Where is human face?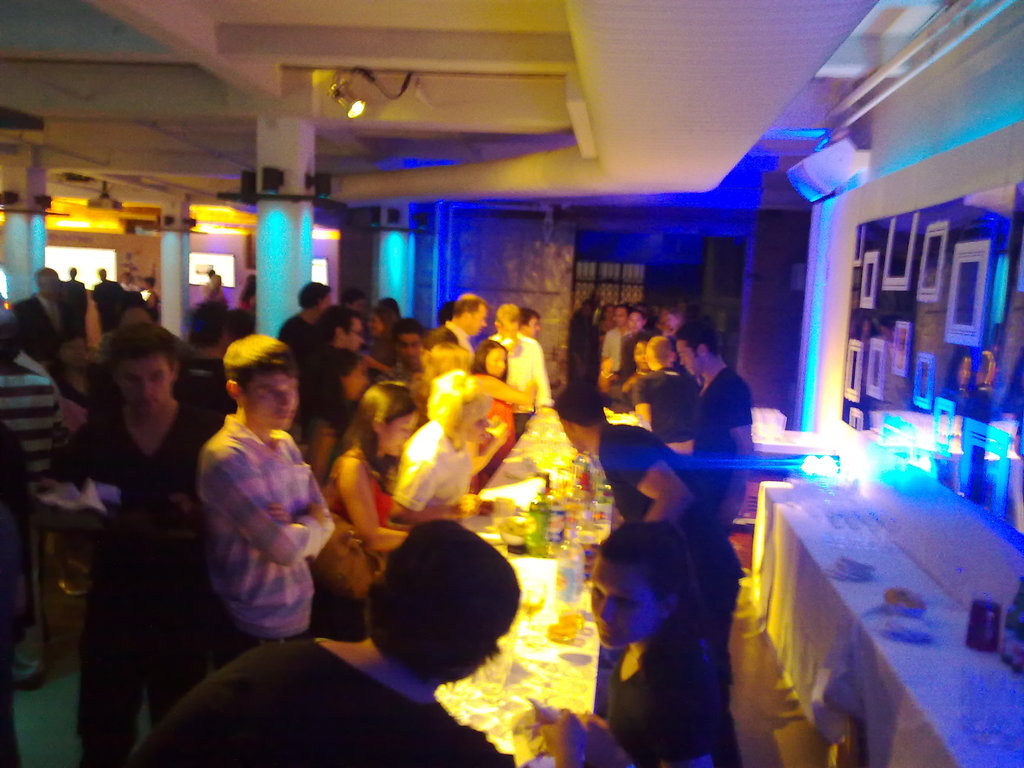
<bbox>529, 316, 539, 337</bbox>.
